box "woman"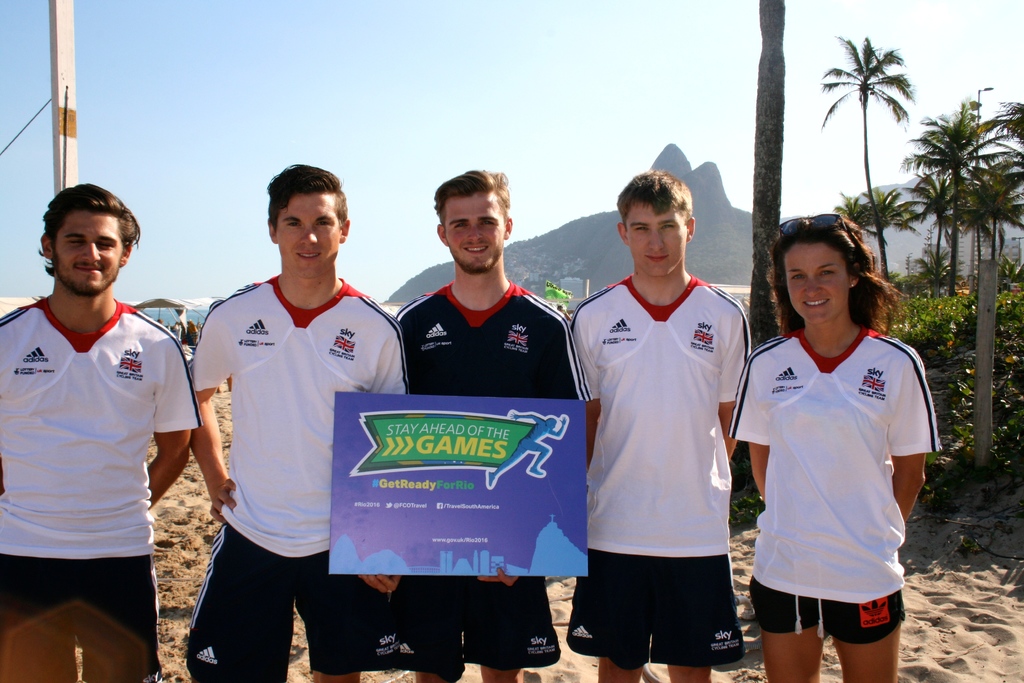
pyautogui.locateOnScreen(188, 320, 200, 345)
